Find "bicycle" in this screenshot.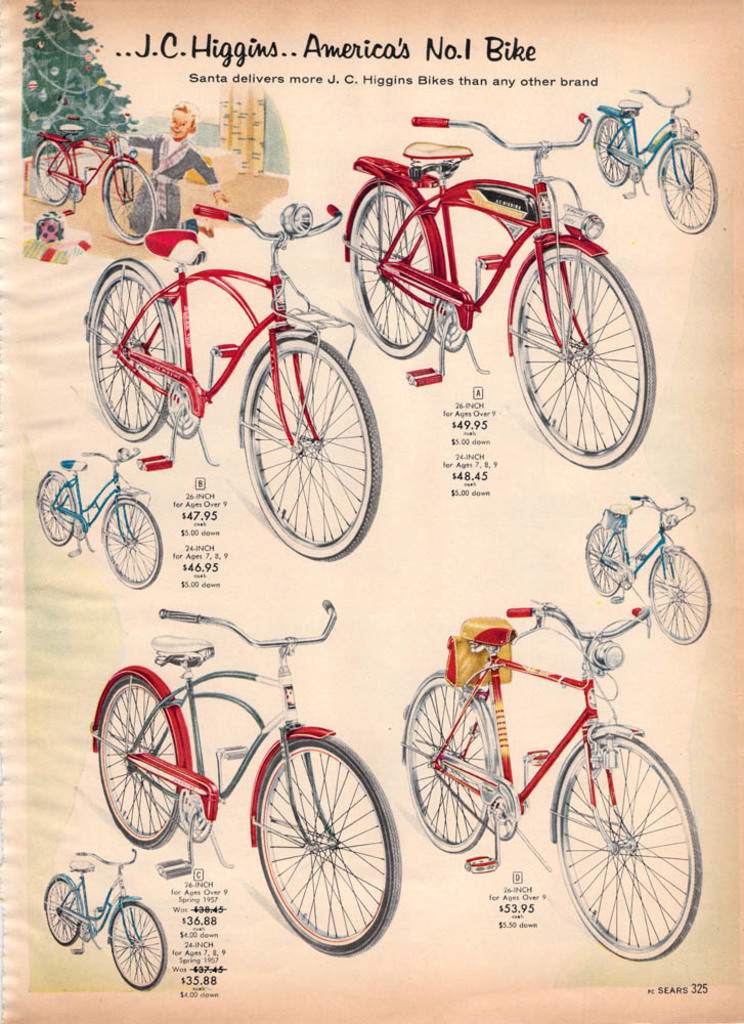
The bounding box for "bicycle" is bbox=(343, 114, 657, 470).
